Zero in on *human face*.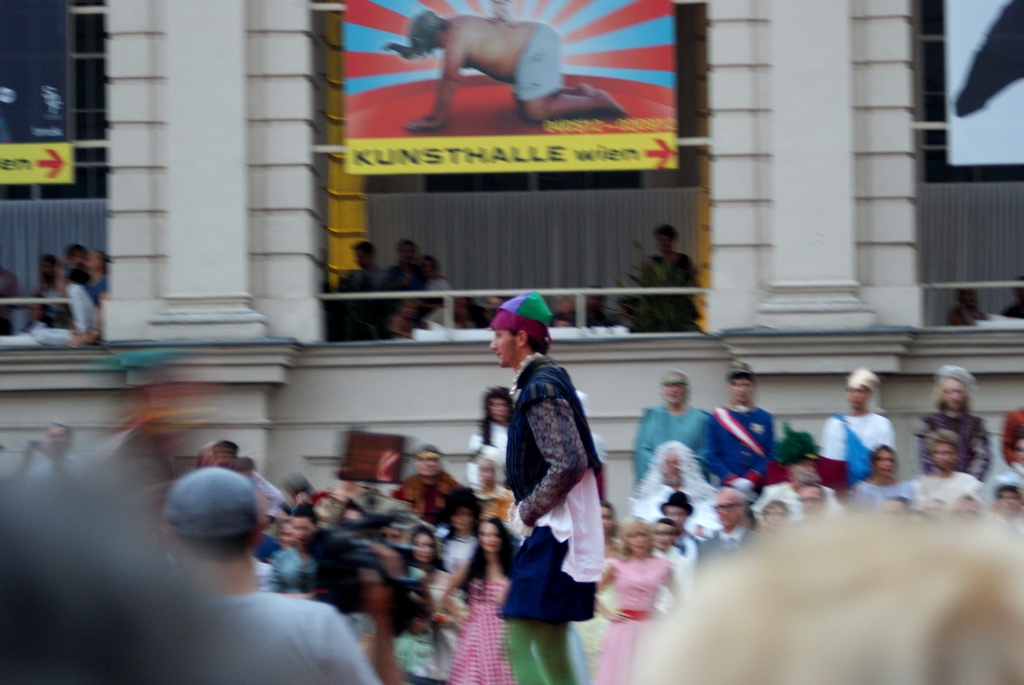
Zeroed in: Rect(947, 378, 966, 412).
